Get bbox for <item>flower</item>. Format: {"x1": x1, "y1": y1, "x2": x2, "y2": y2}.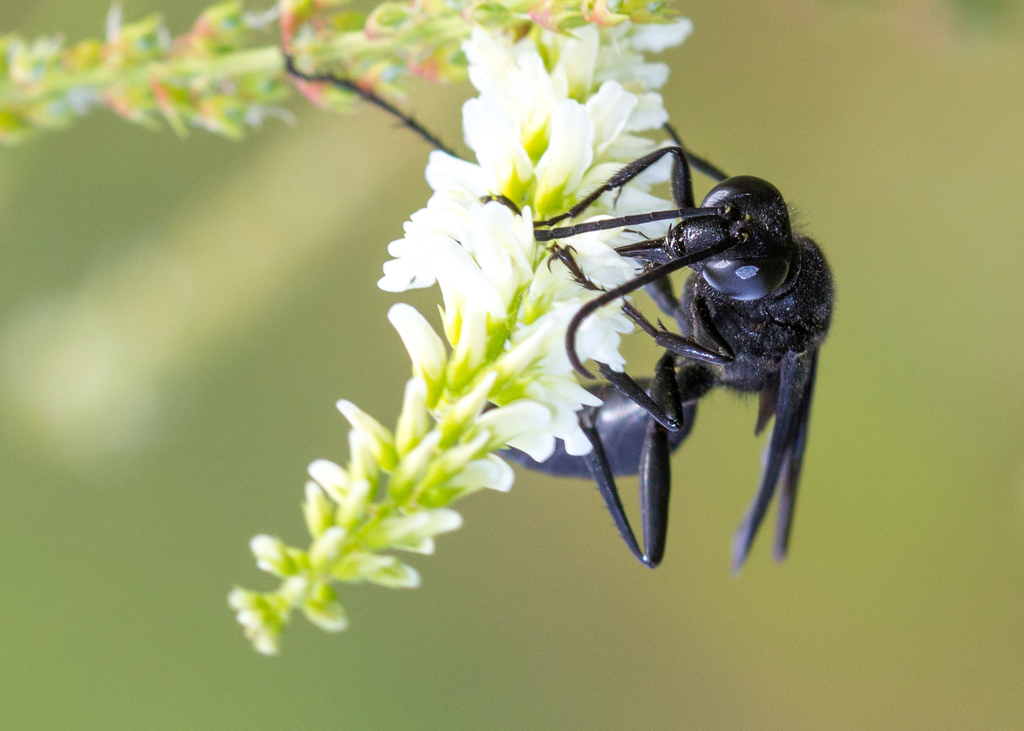
{"x1": 227, "y1": 20, "x2": 696, "y2": 663}.
